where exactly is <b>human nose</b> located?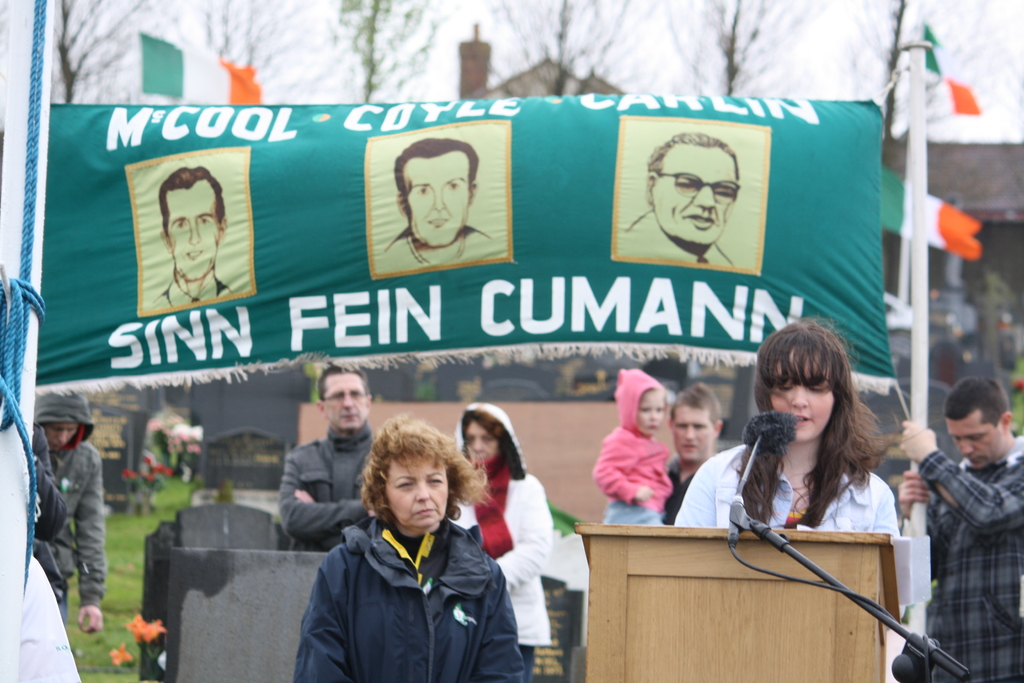
Its bounding box is locate(962, 441, 978, 458).
